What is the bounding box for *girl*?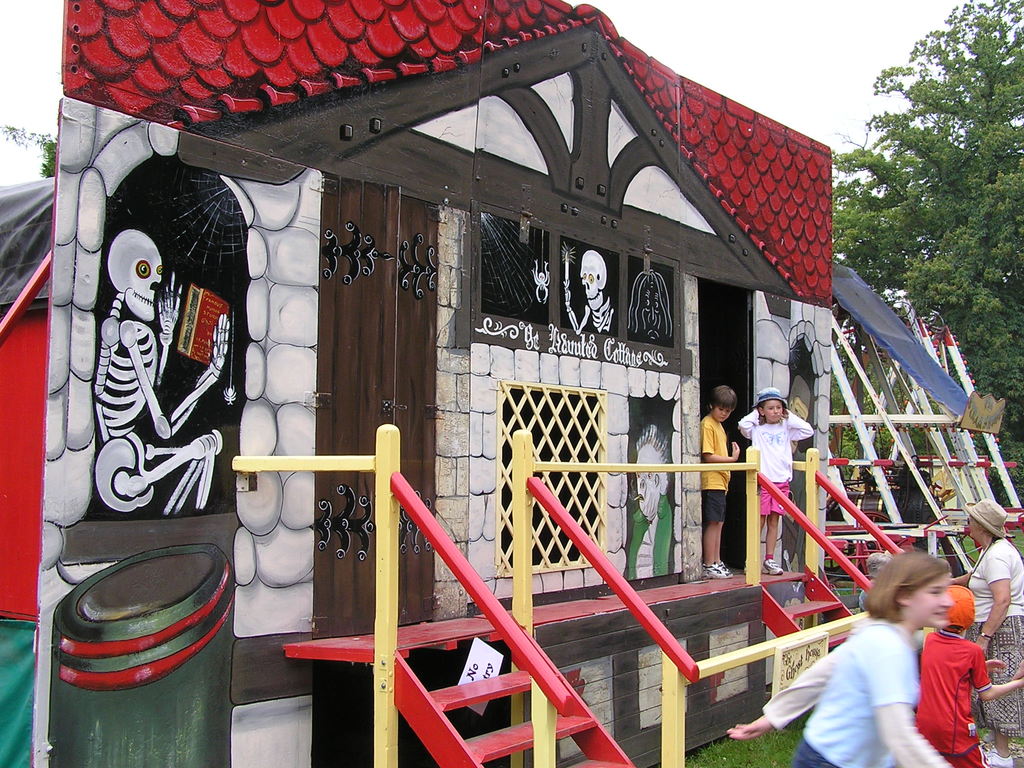
x1=723, y1=541, x2=958, y2=765.
